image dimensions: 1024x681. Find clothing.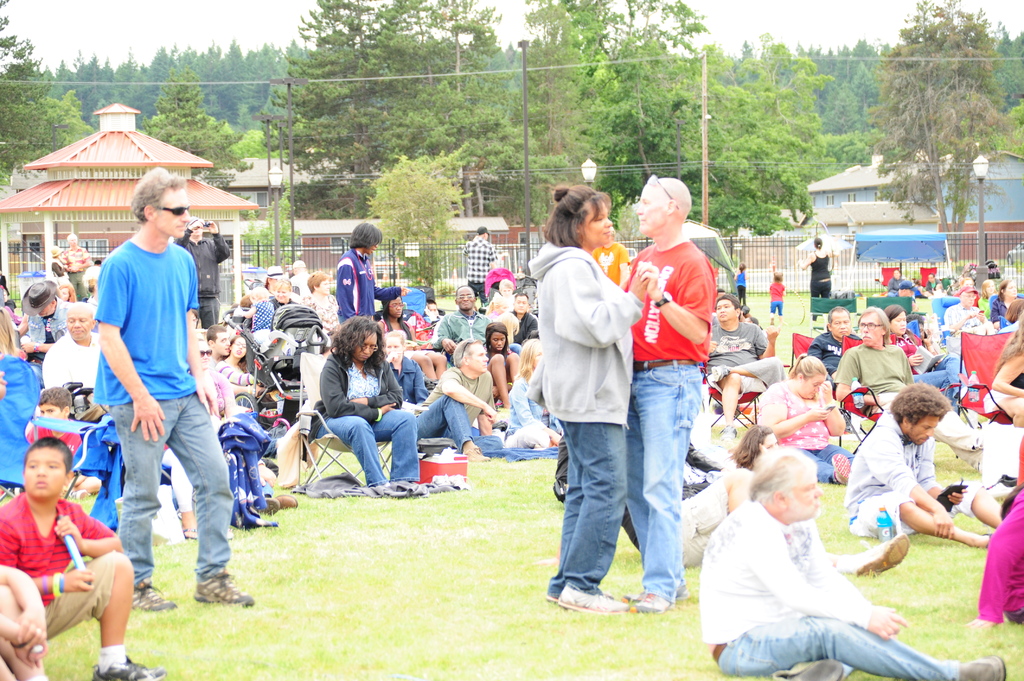
940 304 993 357.
